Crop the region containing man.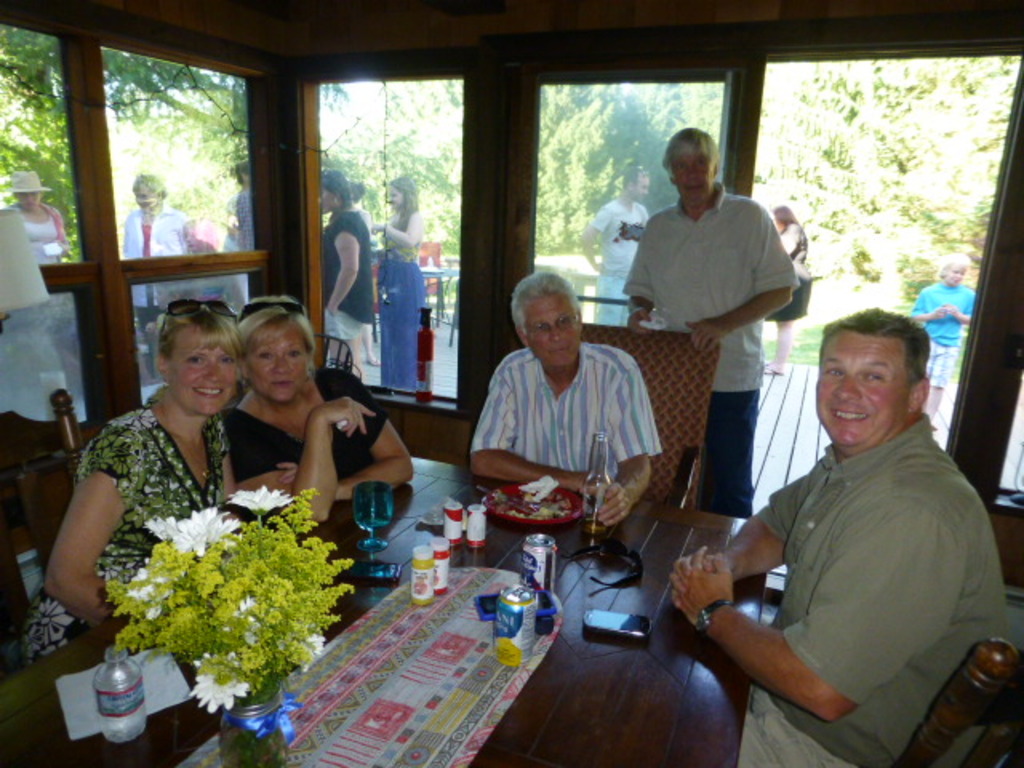
Crop region: <bbox>579, 157, 658, 333</bbox>.
